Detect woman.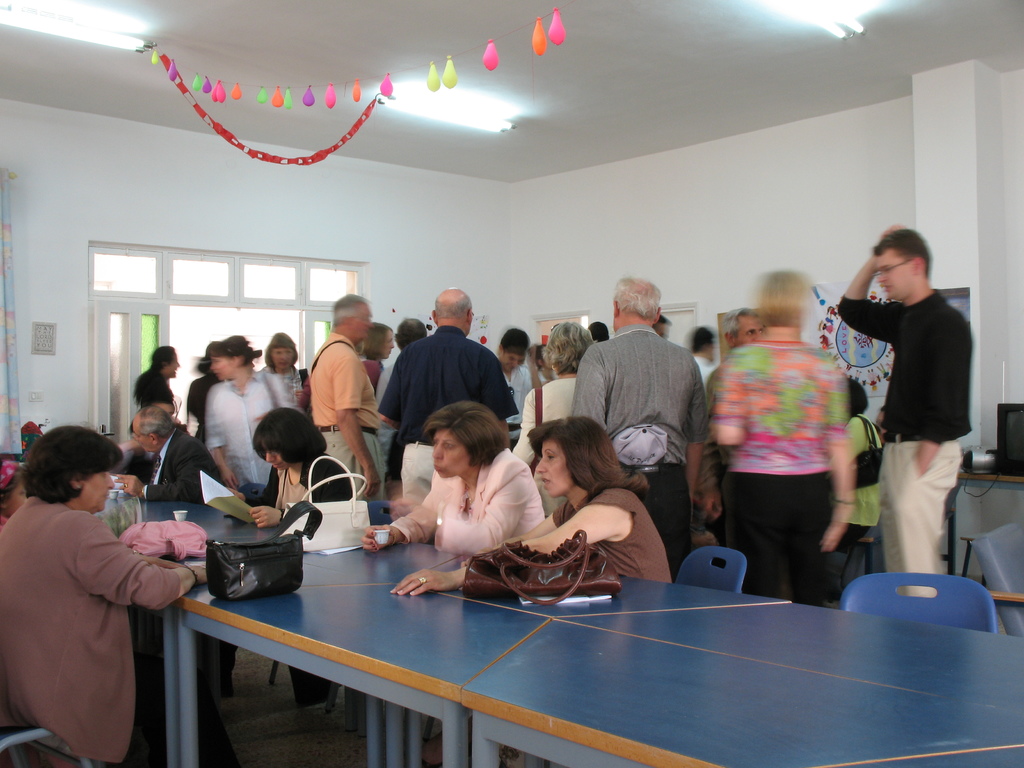
Detected at [left=355, top=408, right=543, bottom=760].
